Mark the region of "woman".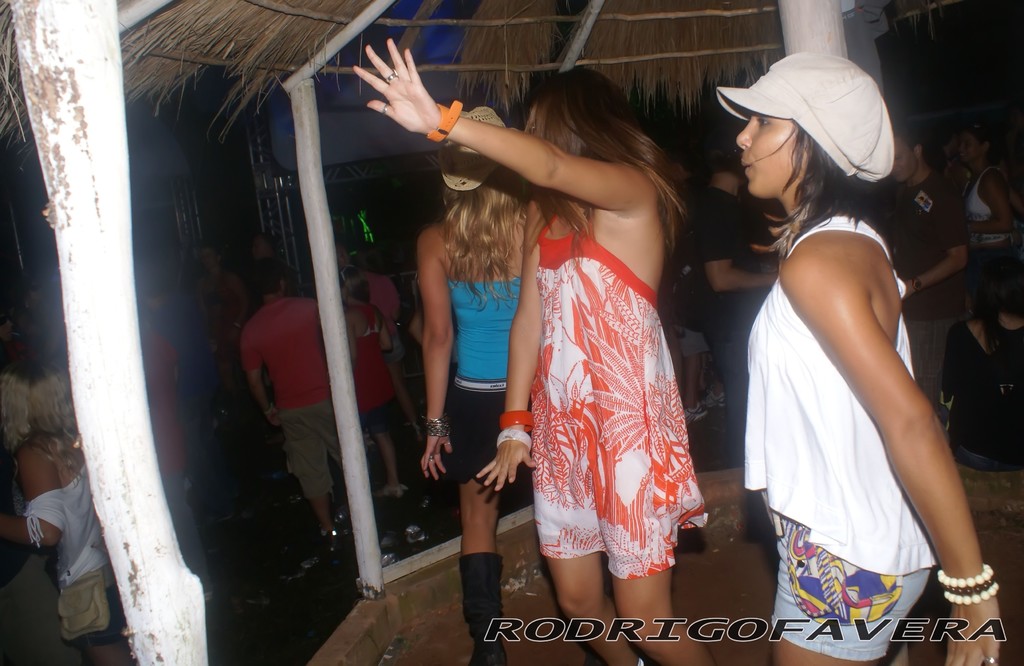
Region: 0 358 93 665.
